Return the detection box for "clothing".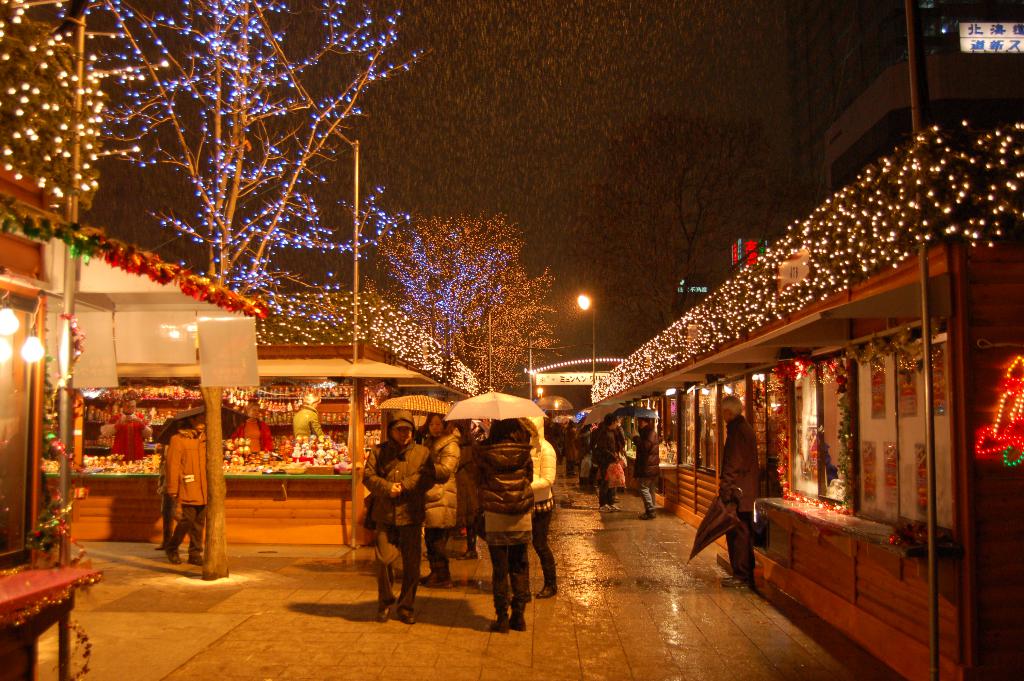
{"x1": 115, "y1": 418, "x2": 145, "y2": 456}.
